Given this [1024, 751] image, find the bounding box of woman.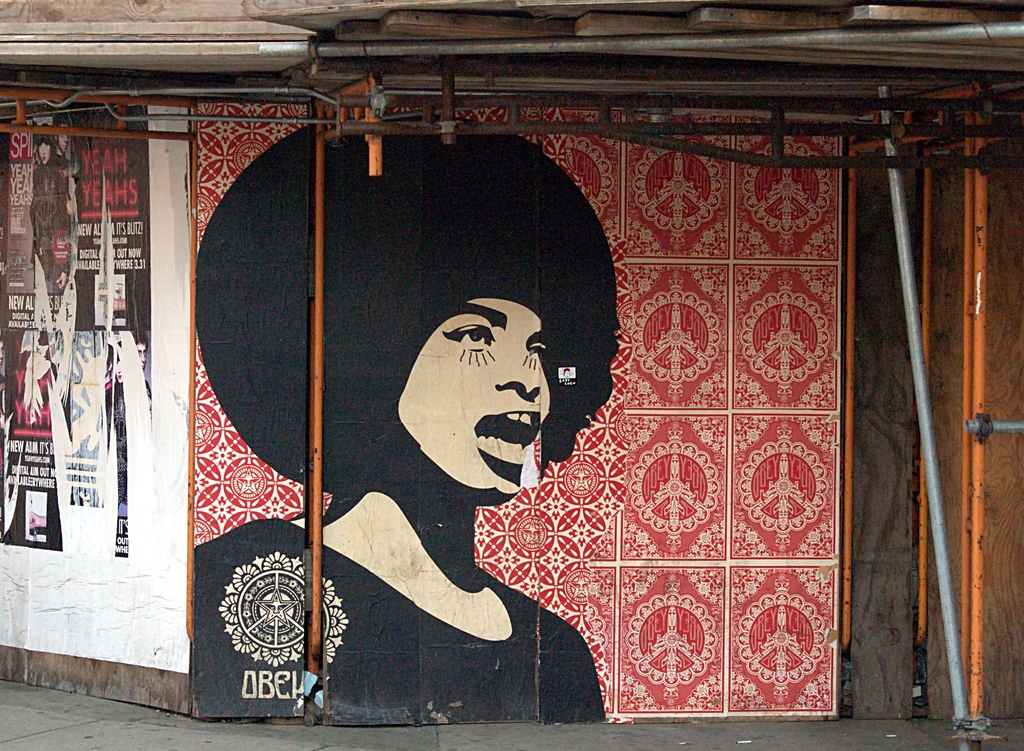
box=[192, 109, 622, 719].
